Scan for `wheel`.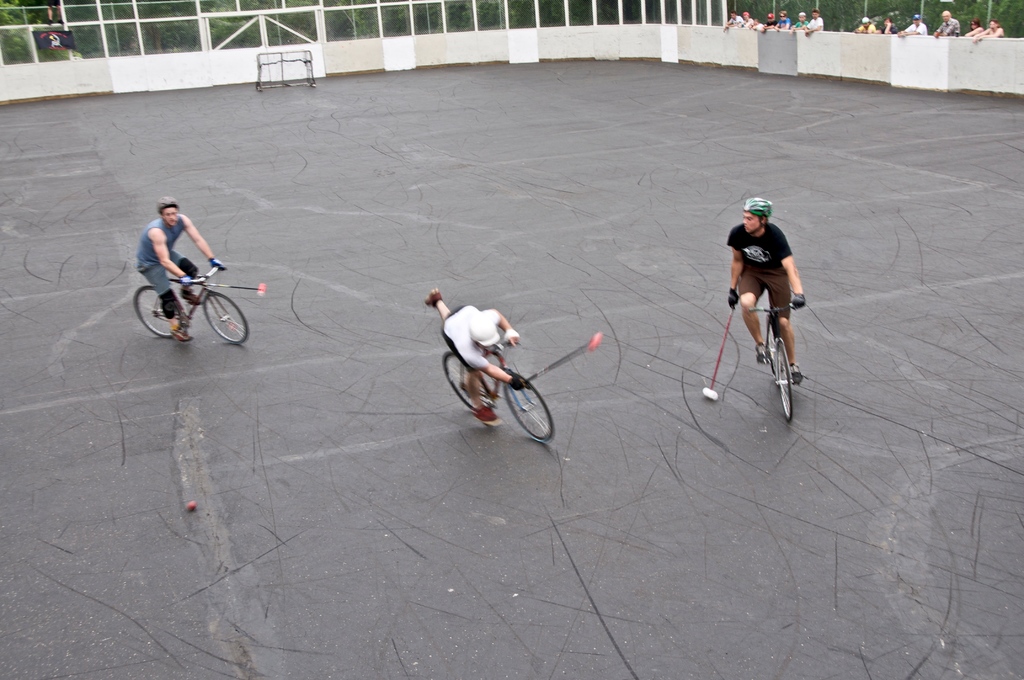
Scan result: x1=507 y1=376 x2=558 y2=442.
